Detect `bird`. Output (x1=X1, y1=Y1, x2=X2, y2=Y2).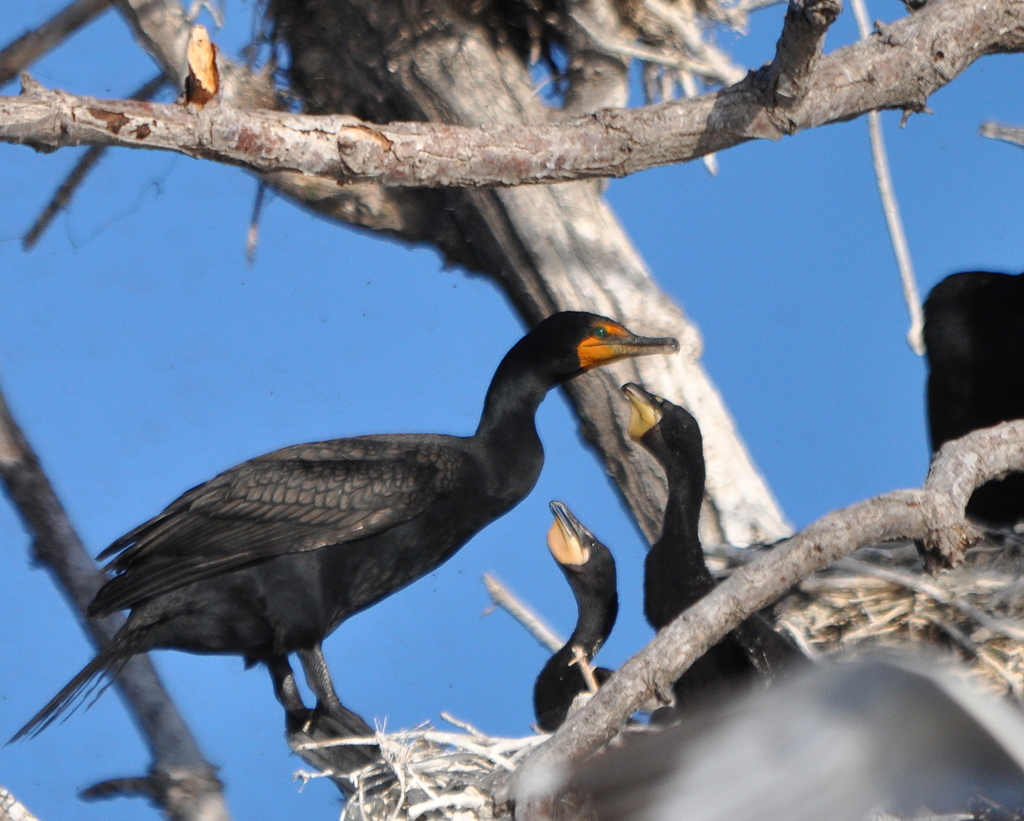
(x1=28, y1=291, x2=726, y2=777).
